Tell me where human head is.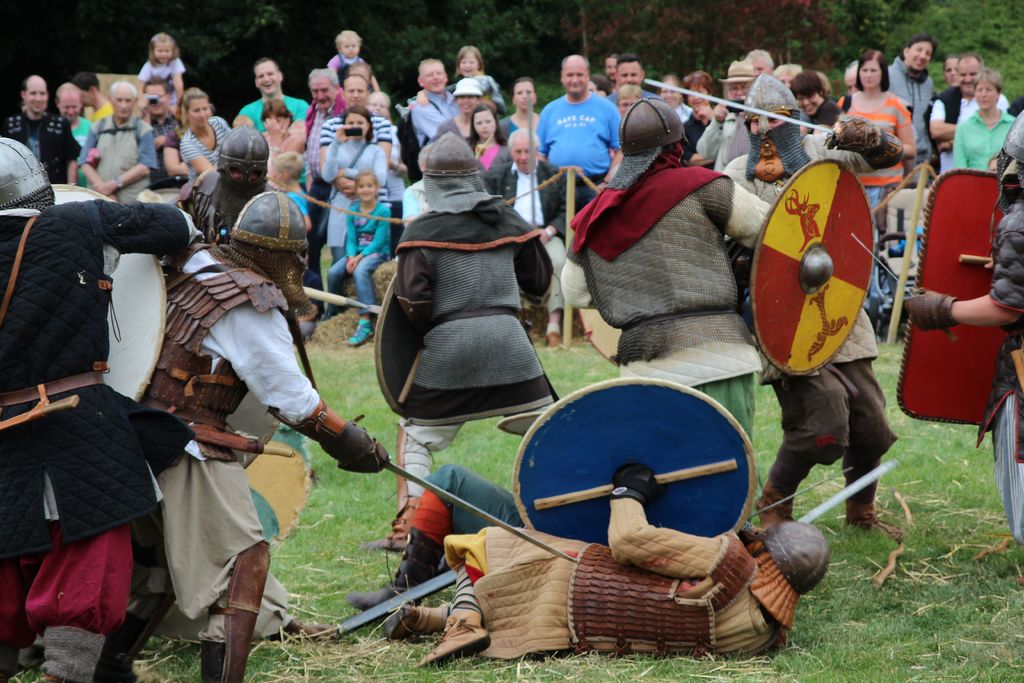
human head is at x1=716, y1=59, x2=756, y2=103.
